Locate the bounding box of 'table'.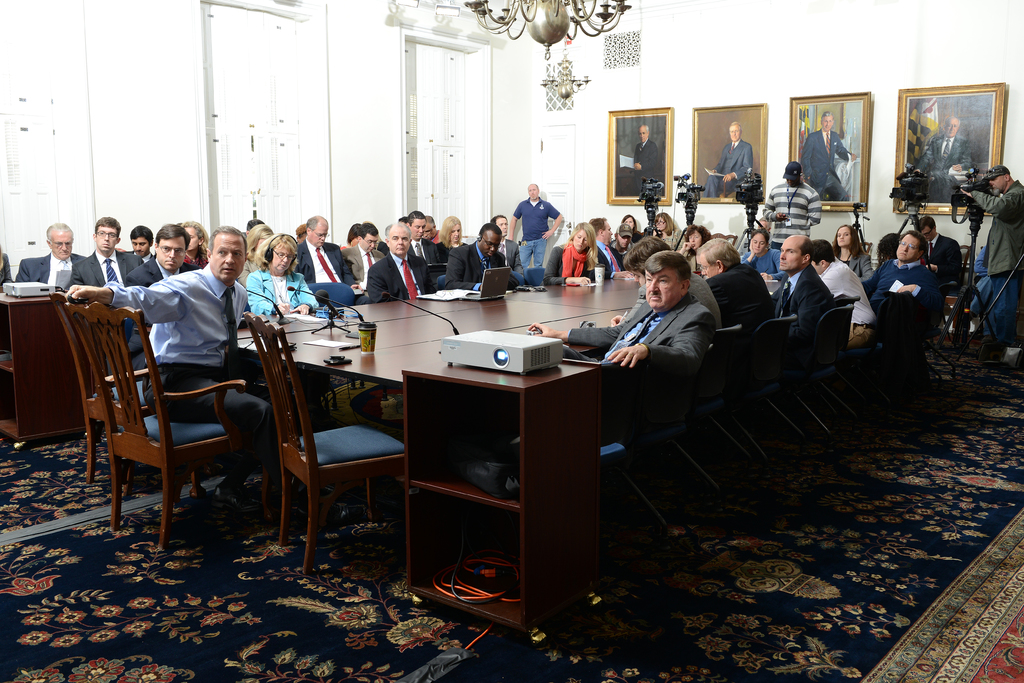
Bounding box: 235 264 778 384.
